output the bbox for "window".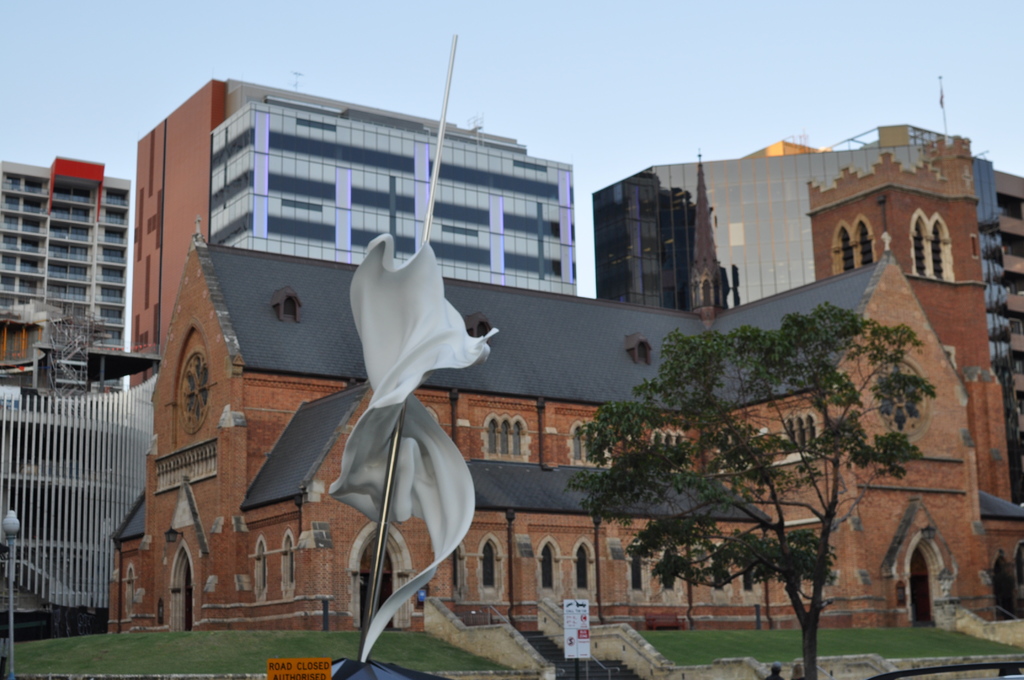
detection(652, 433, 687, 460).
